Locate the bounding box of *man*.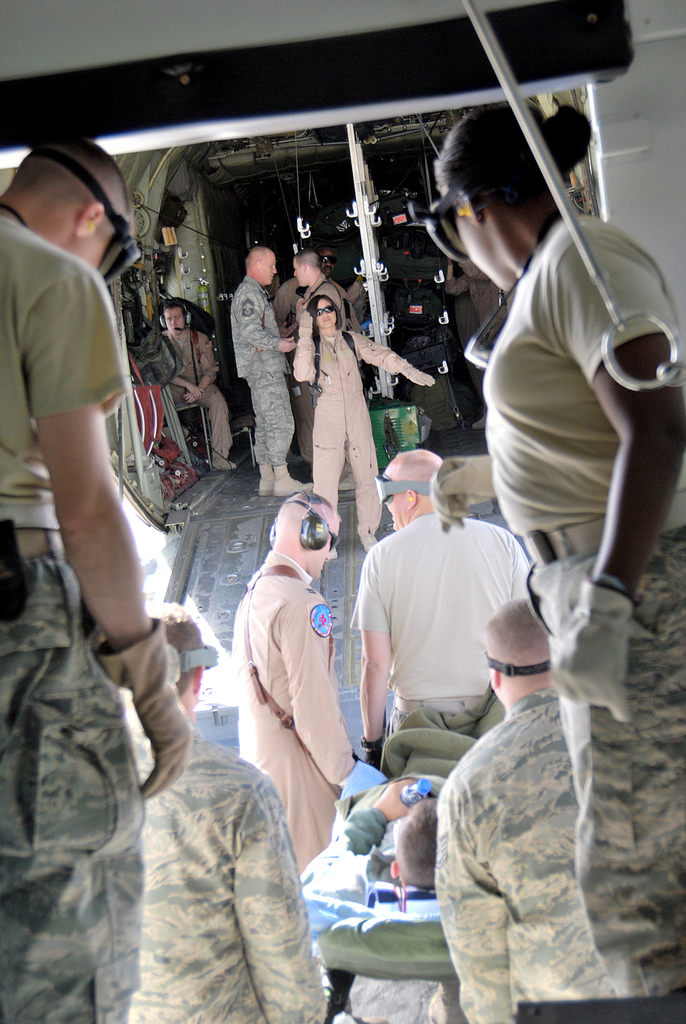
Bounding box: bbox=(347, 450, 533, 1023).
